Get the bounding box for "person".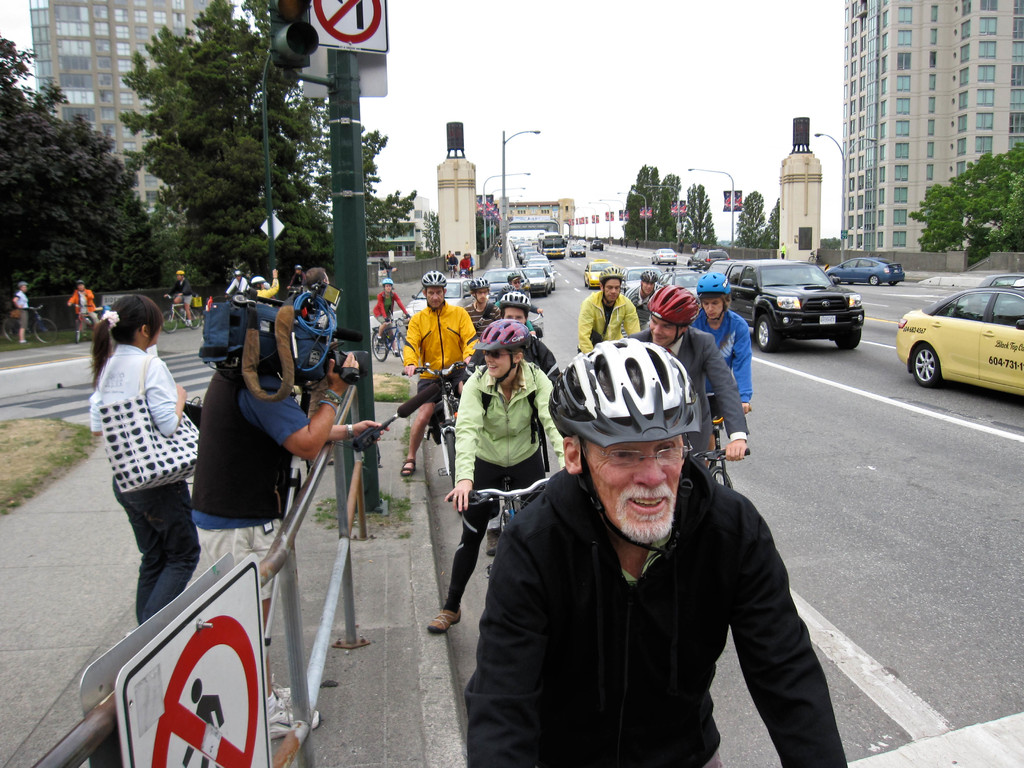
Rect(371, 275, 412, 341).
